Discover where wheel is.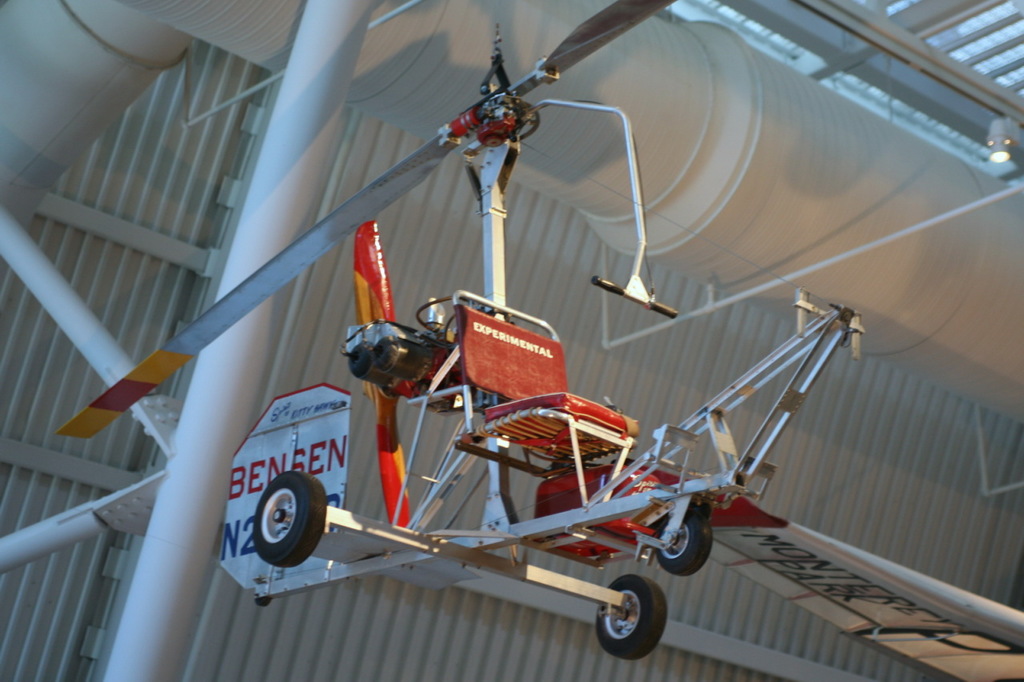
Discovered at <bbox>649, 508, 718, 571</bbox>.
